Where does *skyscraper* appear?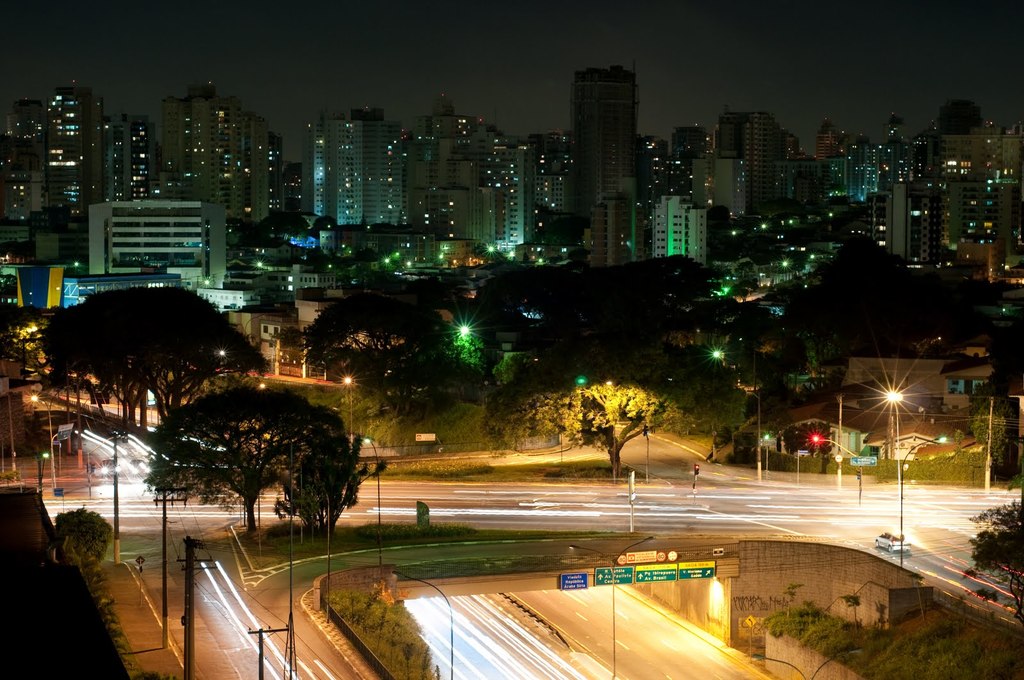
Appears at [left=42, top=81, right=106, bottom=198].
